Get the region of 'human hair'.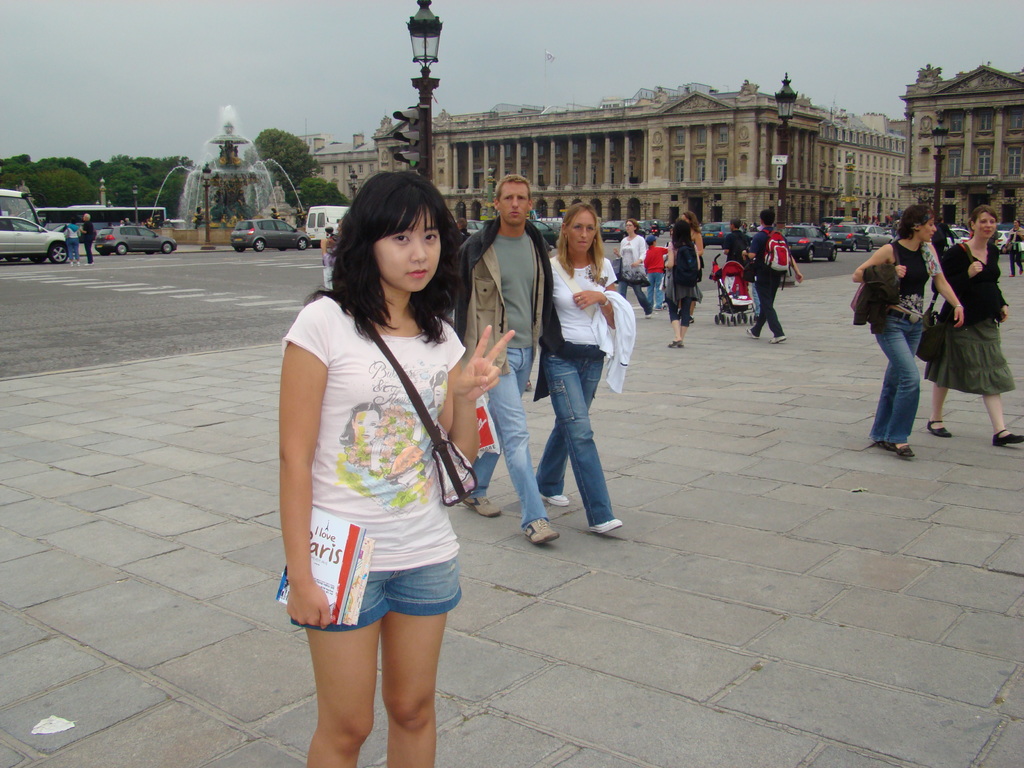
{"x1": 556, "y1": 202, "x2": 605, "y2": 284}.
